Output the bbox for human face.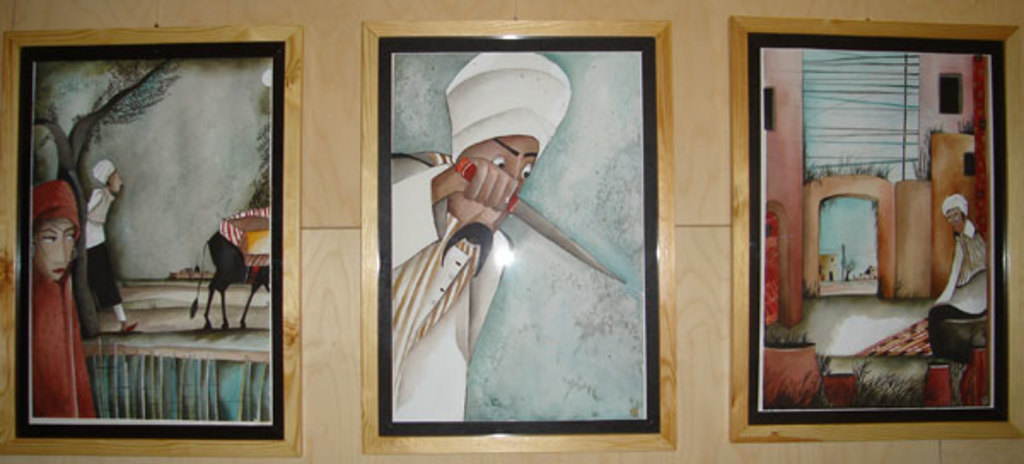
left=947, top=210, right=966, bottom=235.
